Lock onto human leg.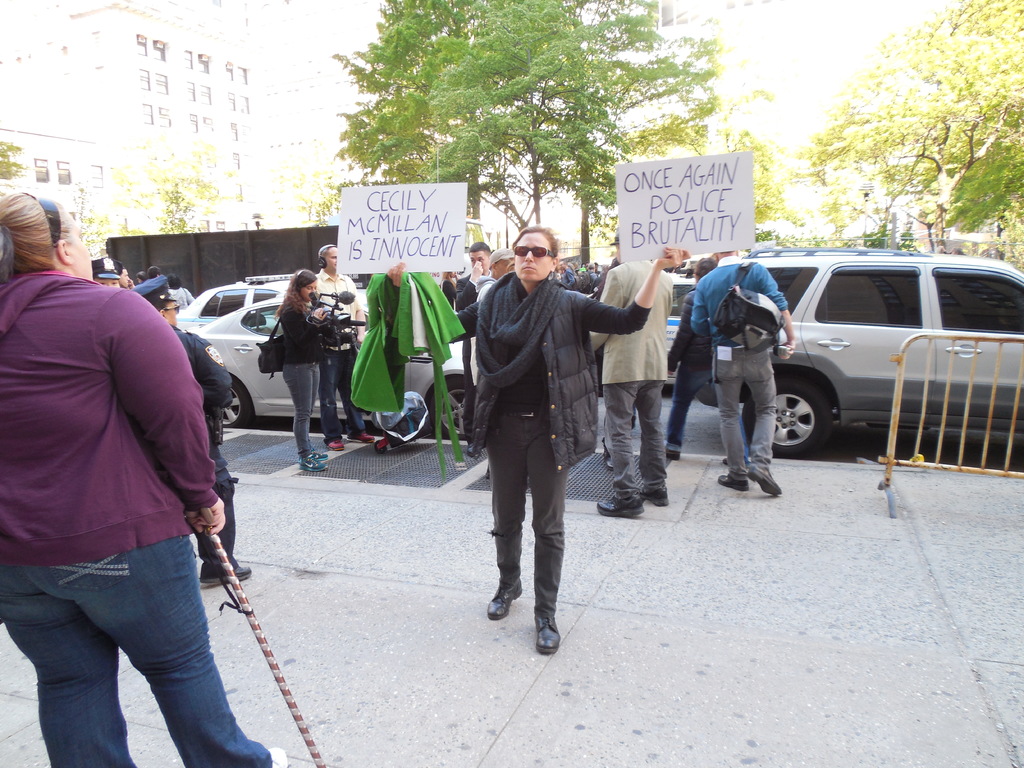
Locked: 715,342,739,490.
